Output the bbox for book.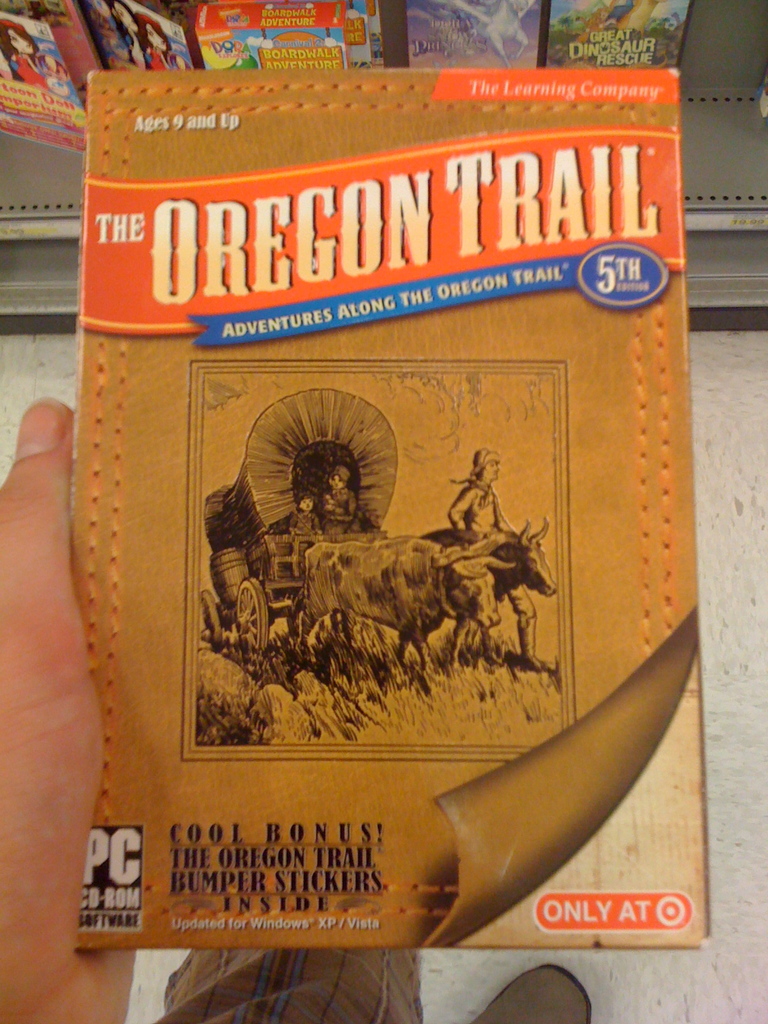
[22, 56, 702, 1009].
